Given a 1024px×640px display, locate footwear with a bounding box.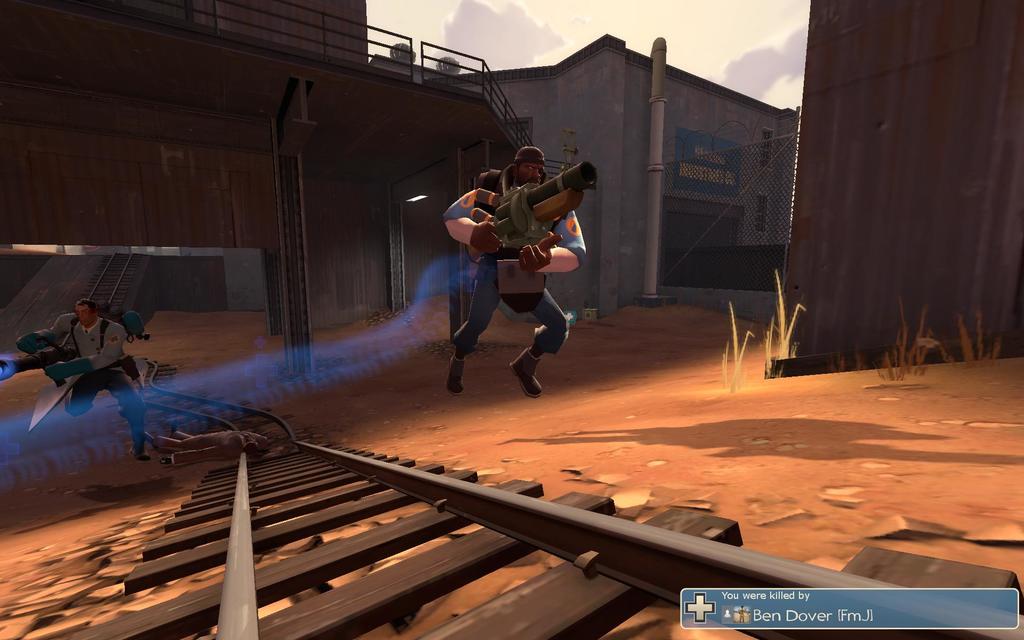
Located: 443, 354, 465, 393.
